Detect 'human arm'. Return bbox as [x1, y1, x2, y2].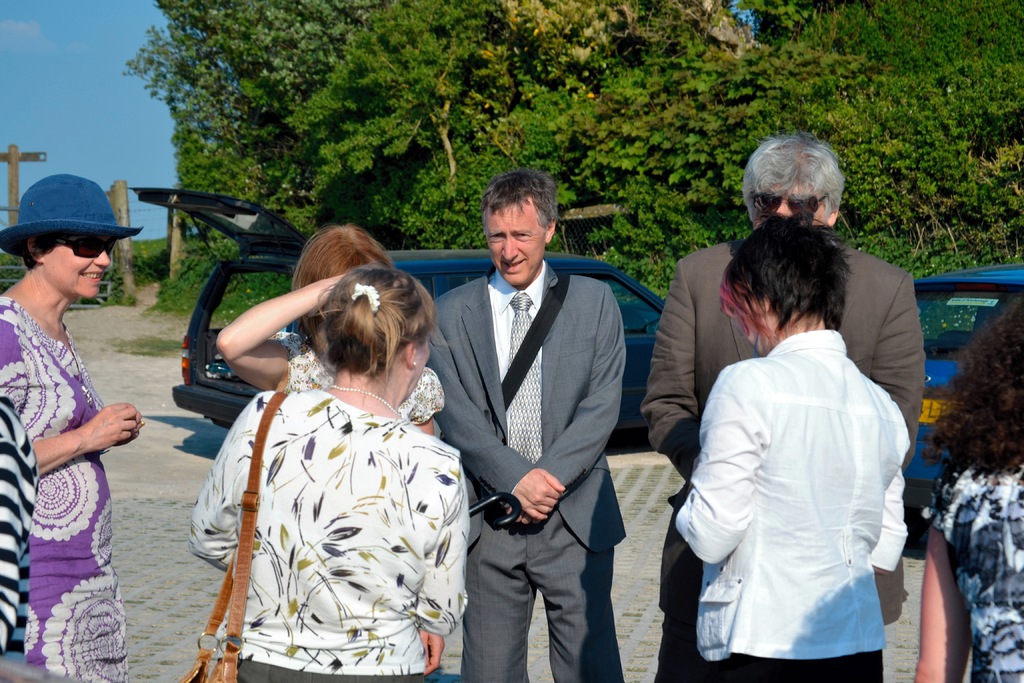
[0, 317, 149, 472].
